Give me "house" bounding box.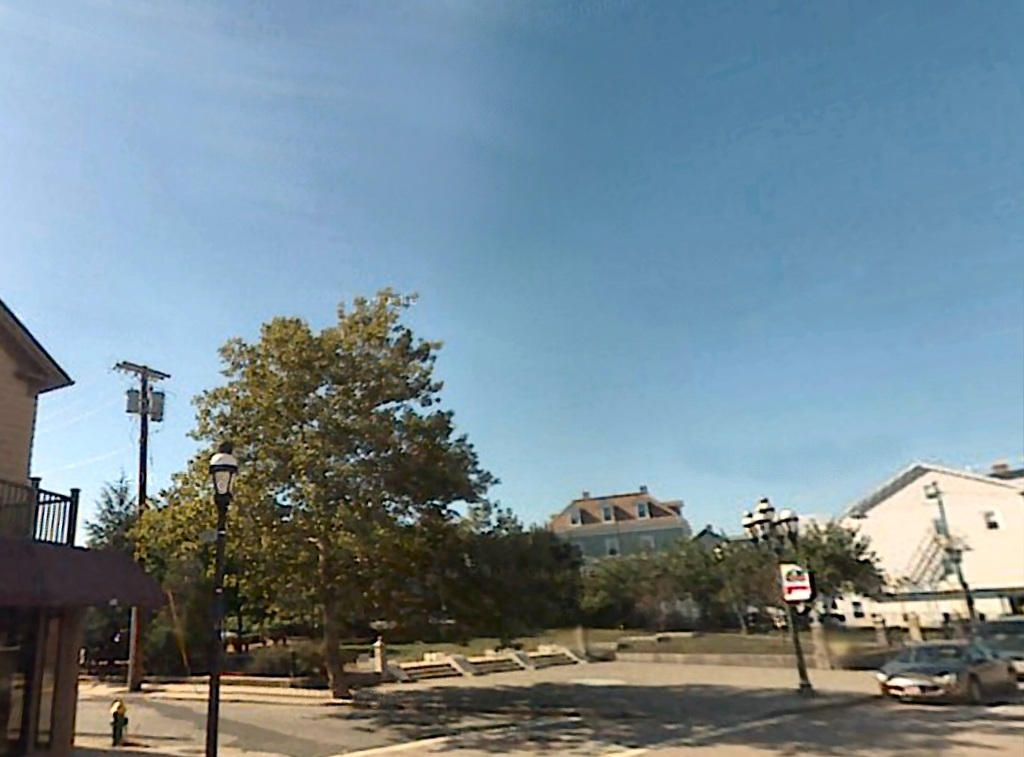
select_region(0, 291, 162, 756).
